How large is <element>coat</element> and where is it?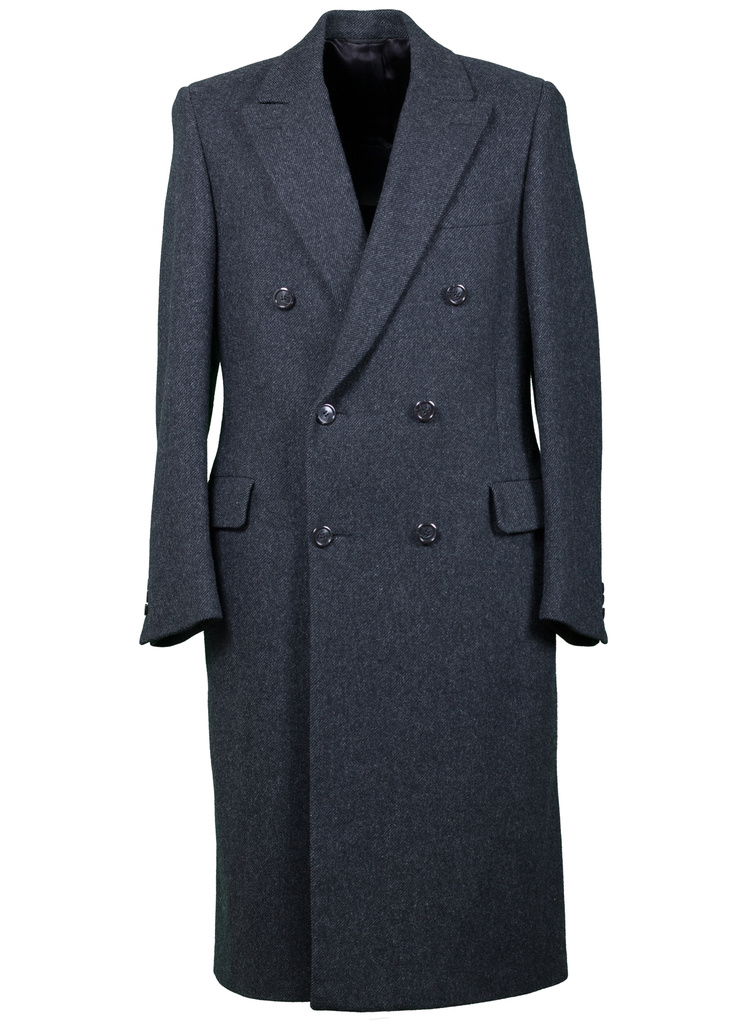
Bounding box: detection(138, 6, 609, 1015).
